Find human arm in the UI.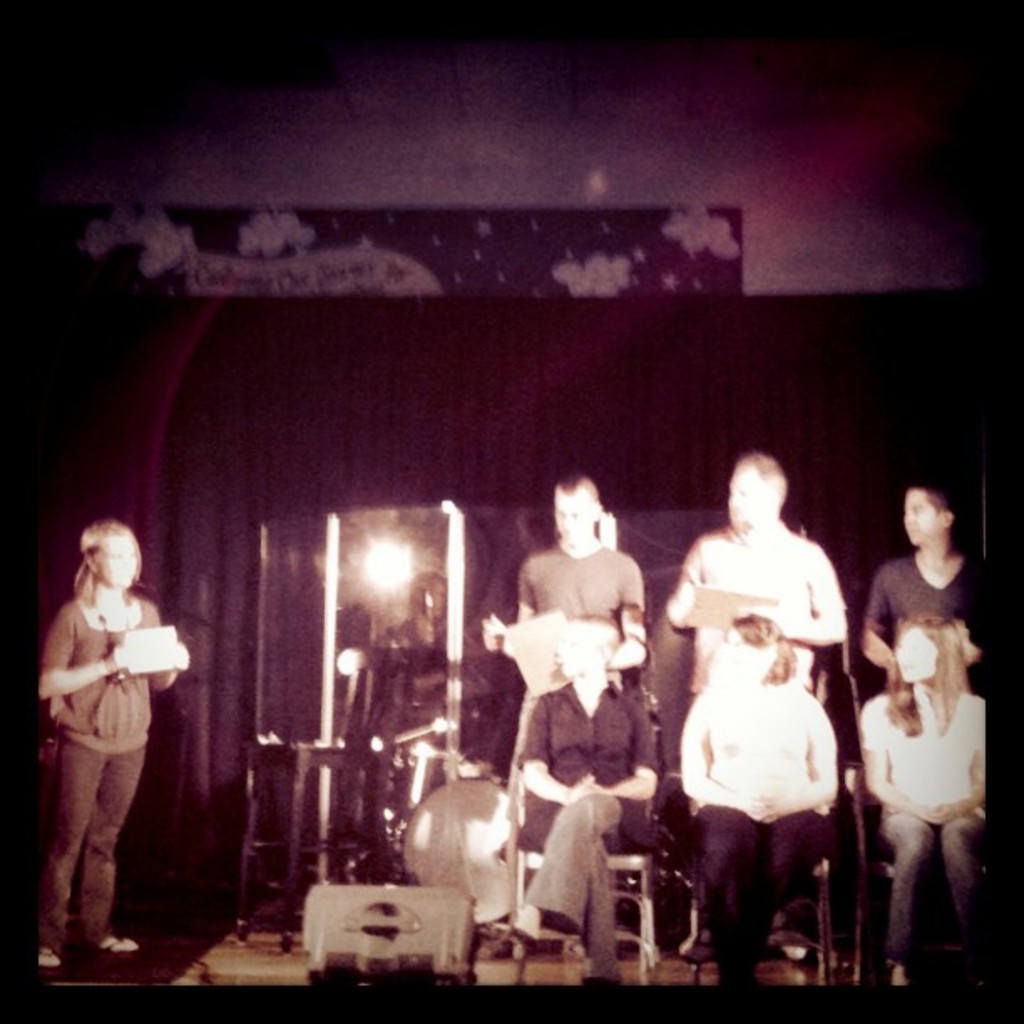
UI element at {"left": 766, "top": 540, "right": 852, "bottom": 643}.
